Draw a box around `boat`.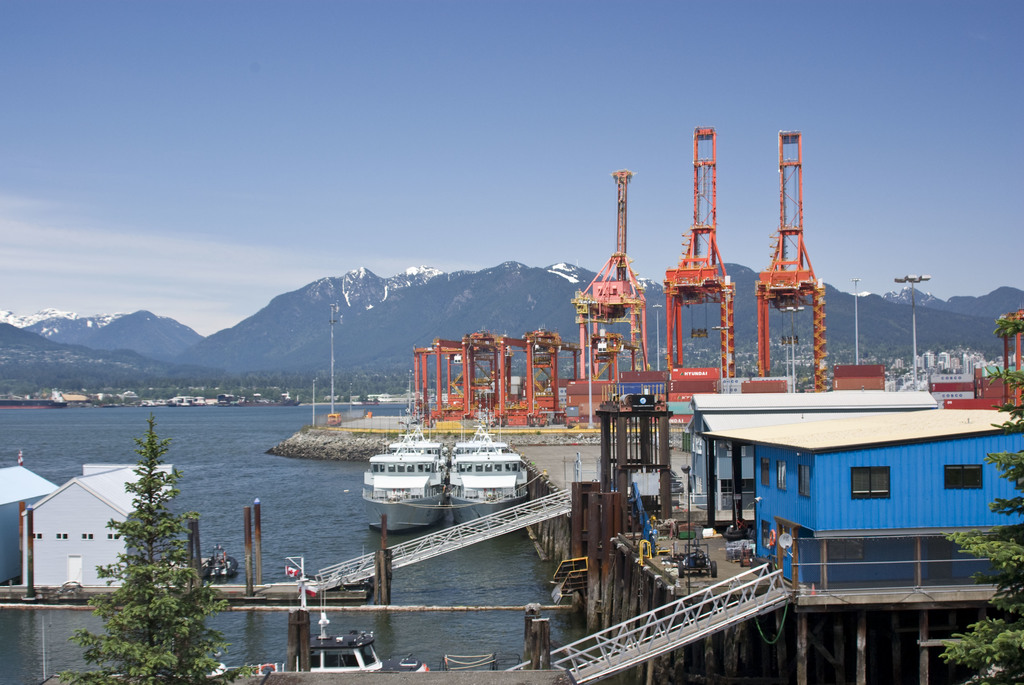
[0, 393, 68, 407].
